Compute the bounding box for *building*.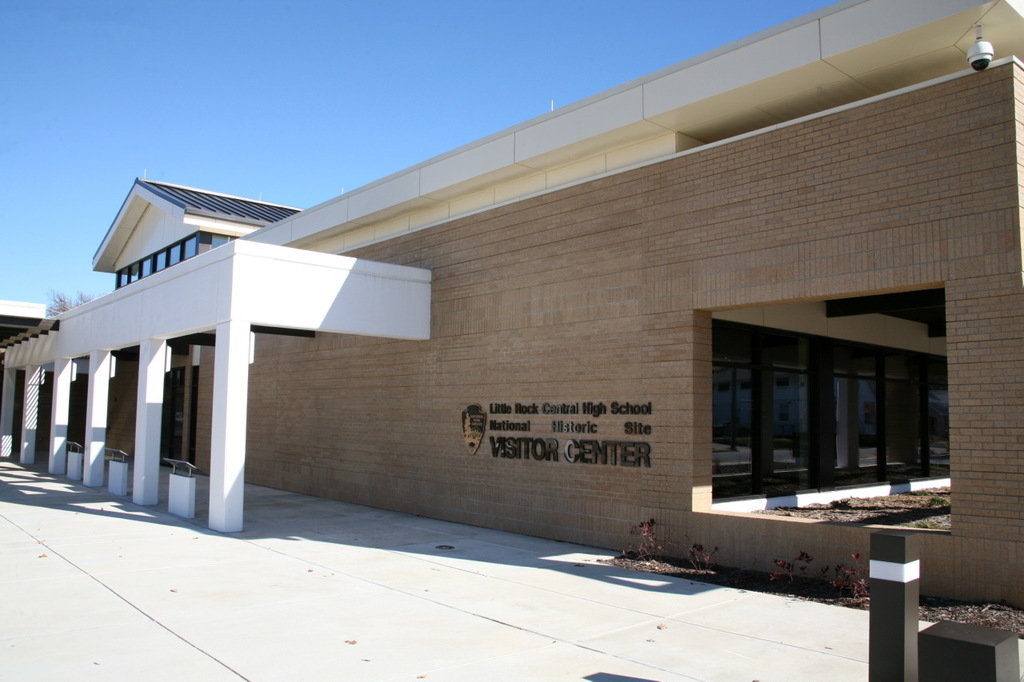
region(0, 0, 1023, 610).
